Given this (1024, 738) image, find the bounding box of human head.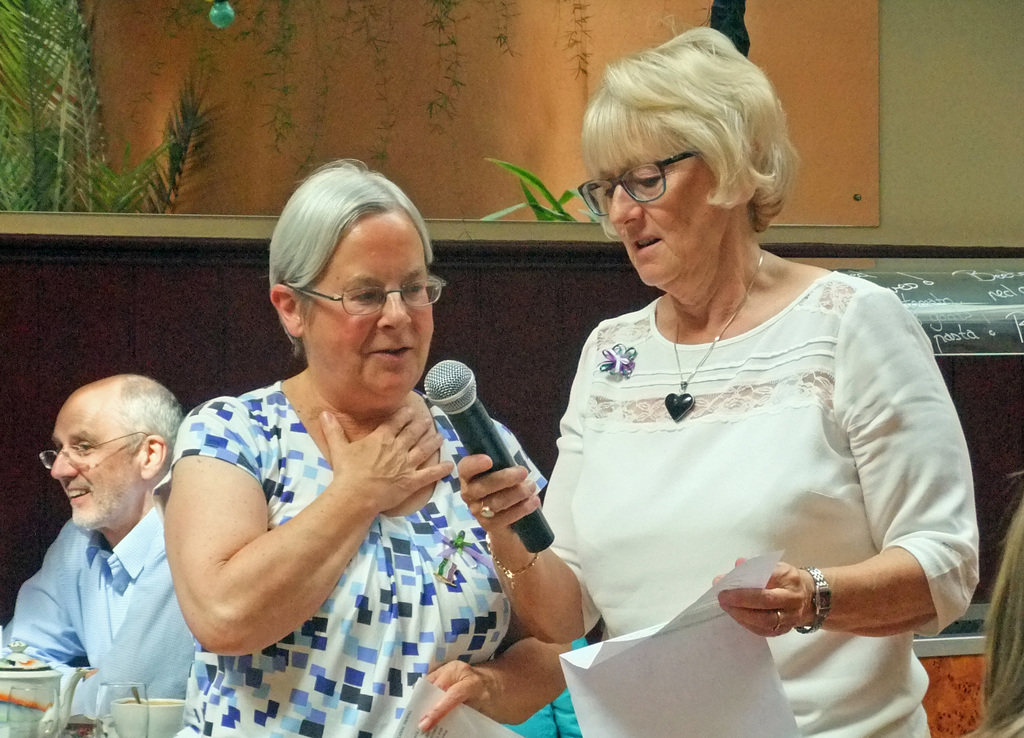
x1=269 y1=167 x2=436 y2=407.
